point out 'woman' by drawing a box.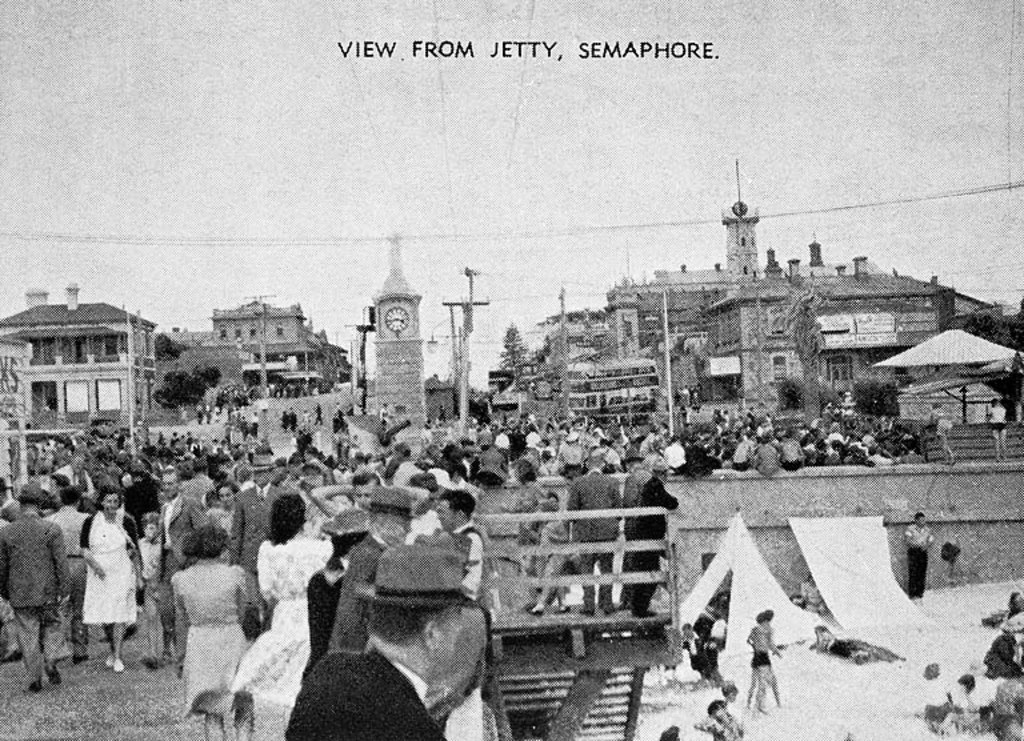
203 481 241 532.
